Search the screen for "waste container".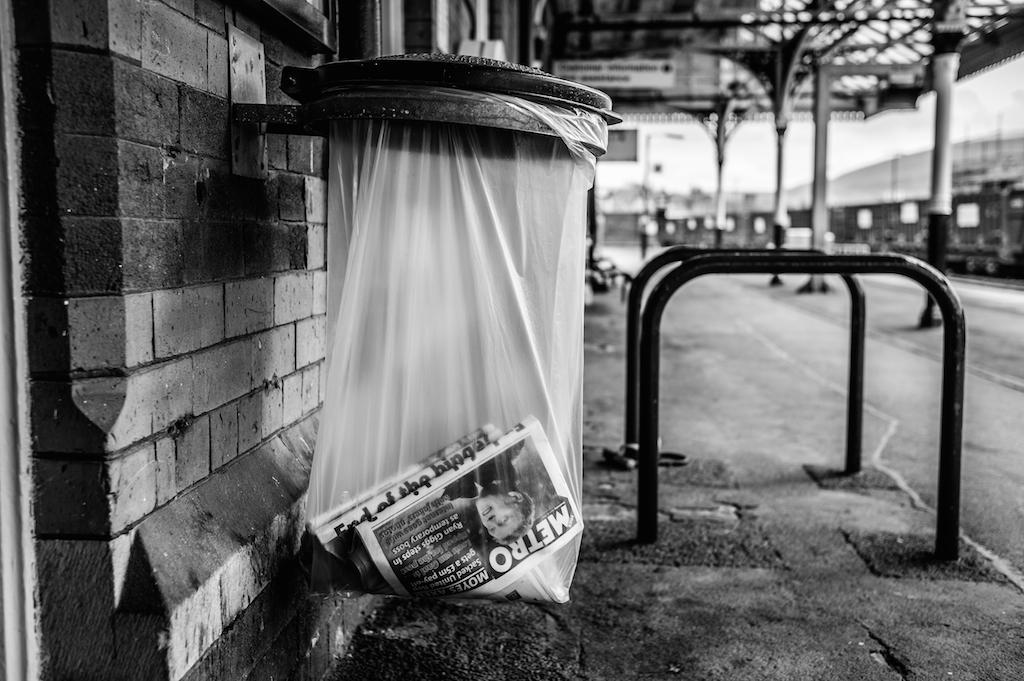
Found at l=276, t=48, r=627, b=606.
